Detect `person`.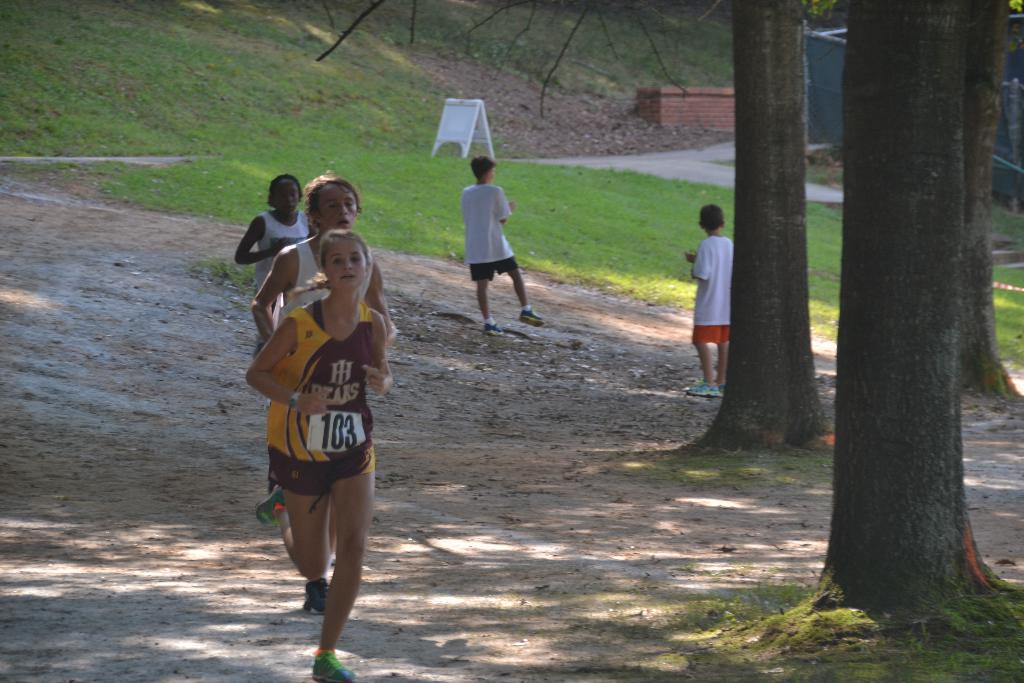
Detected at (252,174,391,484).
